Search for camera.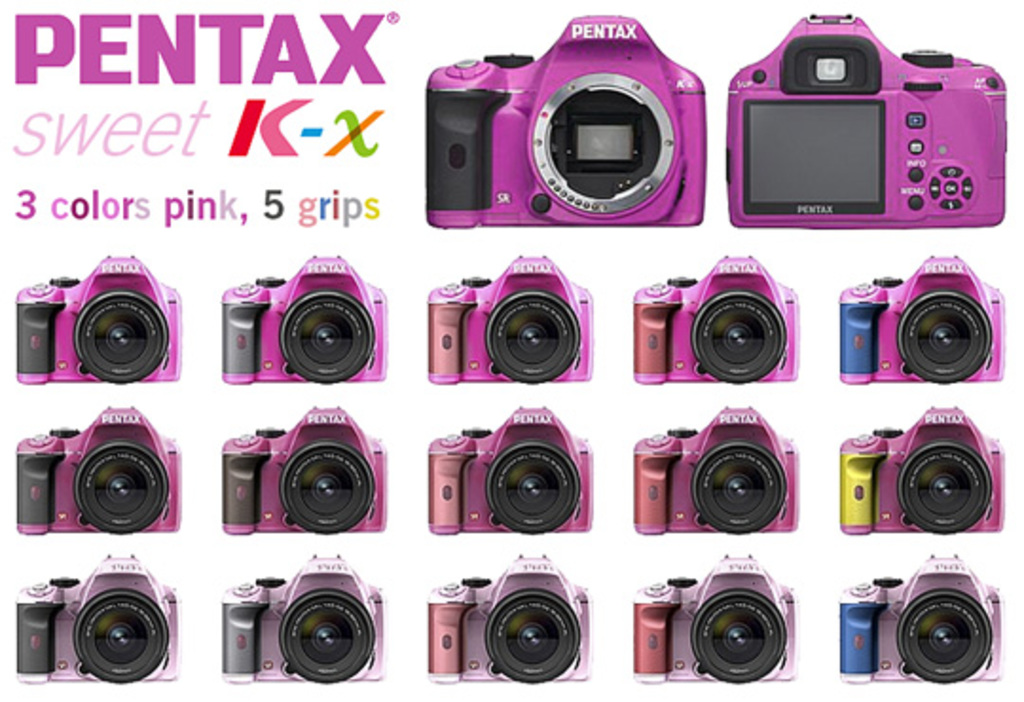
Found at 9, 554, 178, 683.
